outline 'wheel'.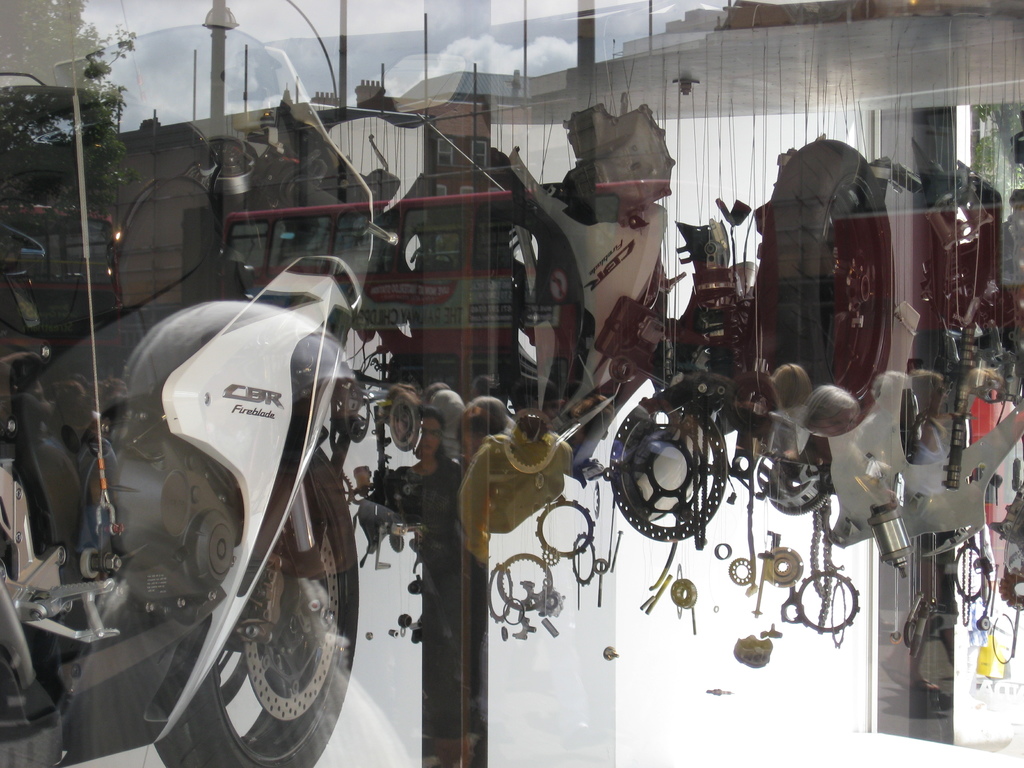
Outline: bbox=[572, 532, 599, 591].
